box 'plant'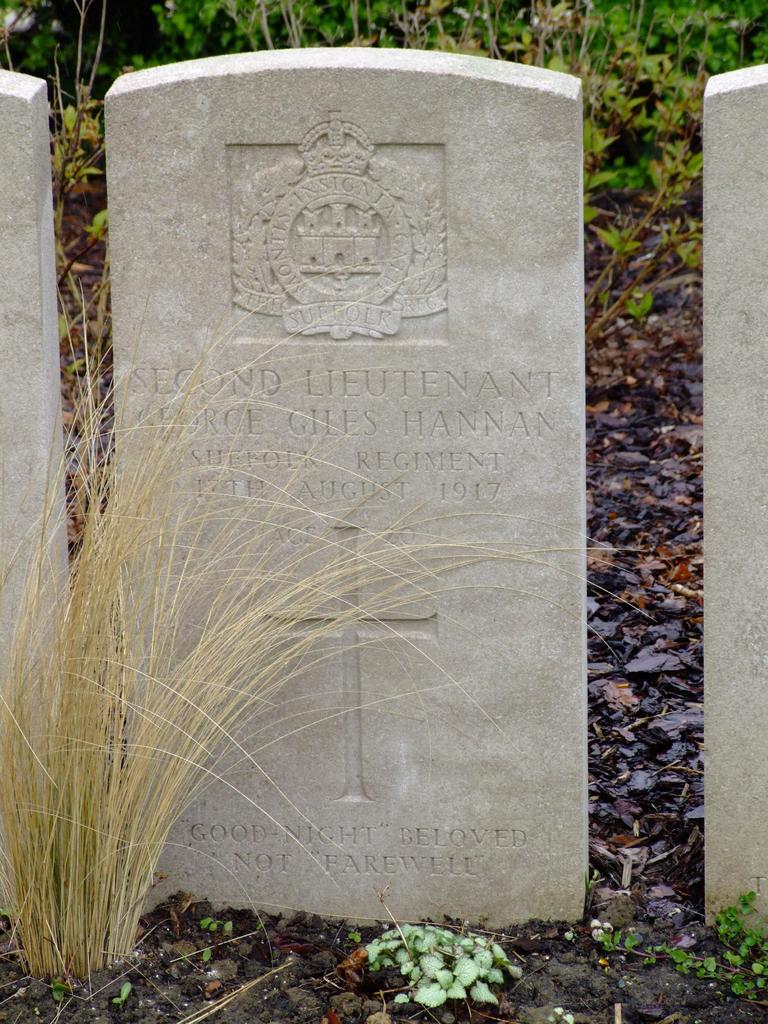
bbox=(352, 905, 537, 1015)
